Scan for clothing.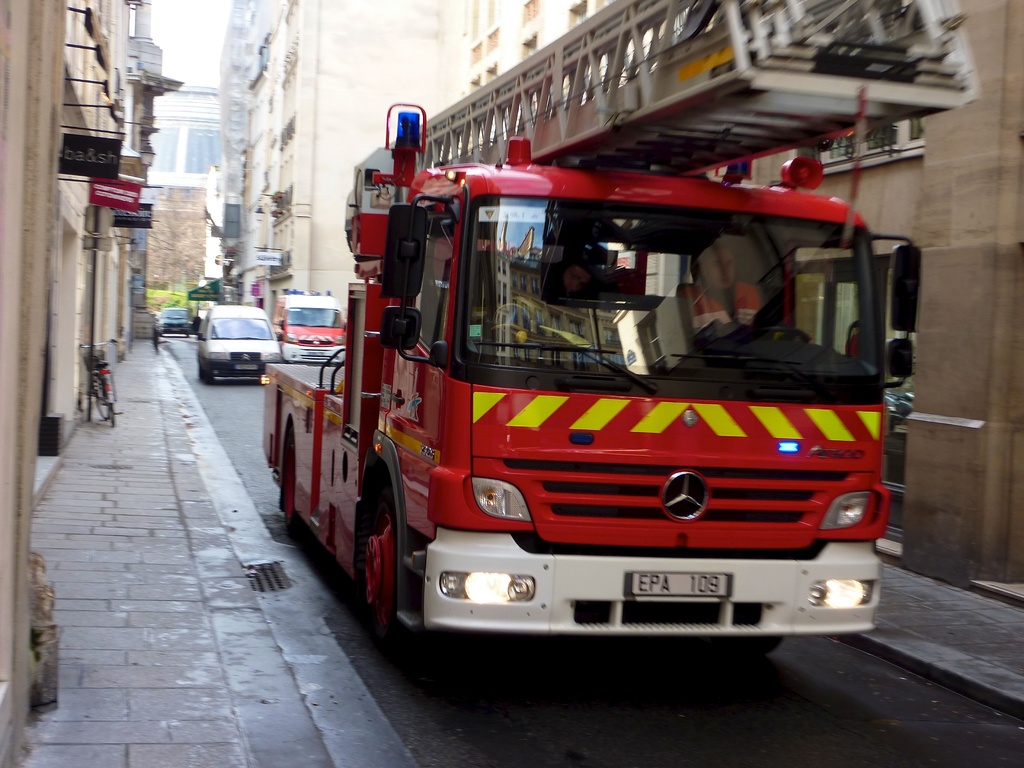
Scan result: (677, 282, 767, 334).
